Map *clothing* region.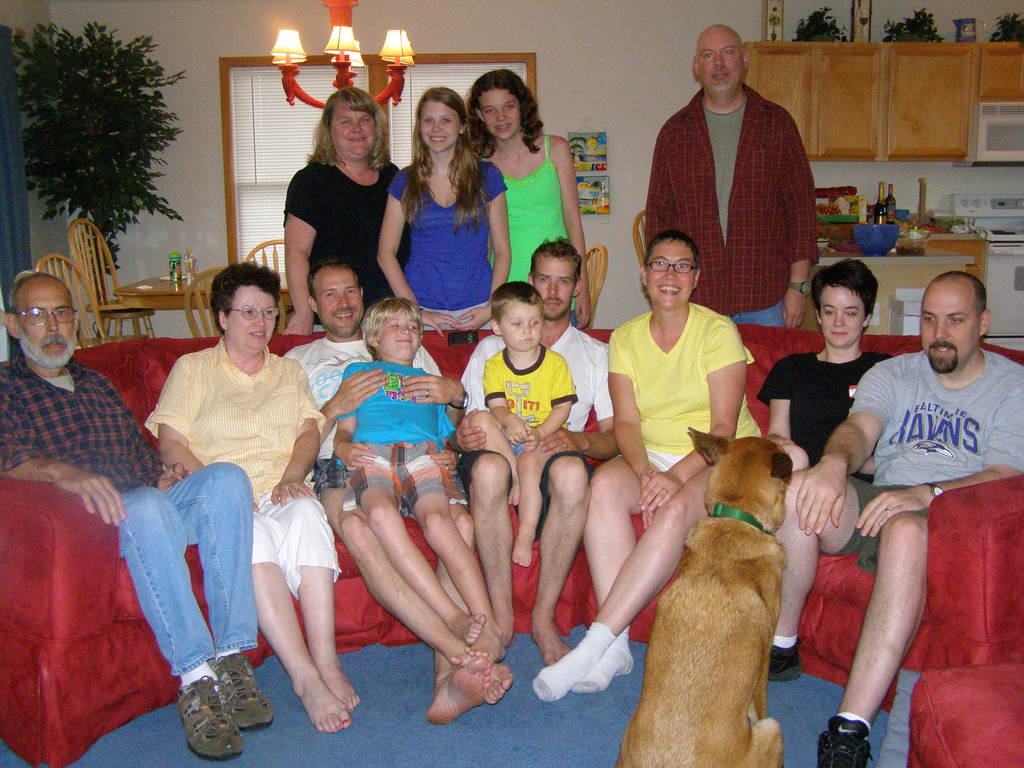
Mapped to (330, 353, 451, 502).
